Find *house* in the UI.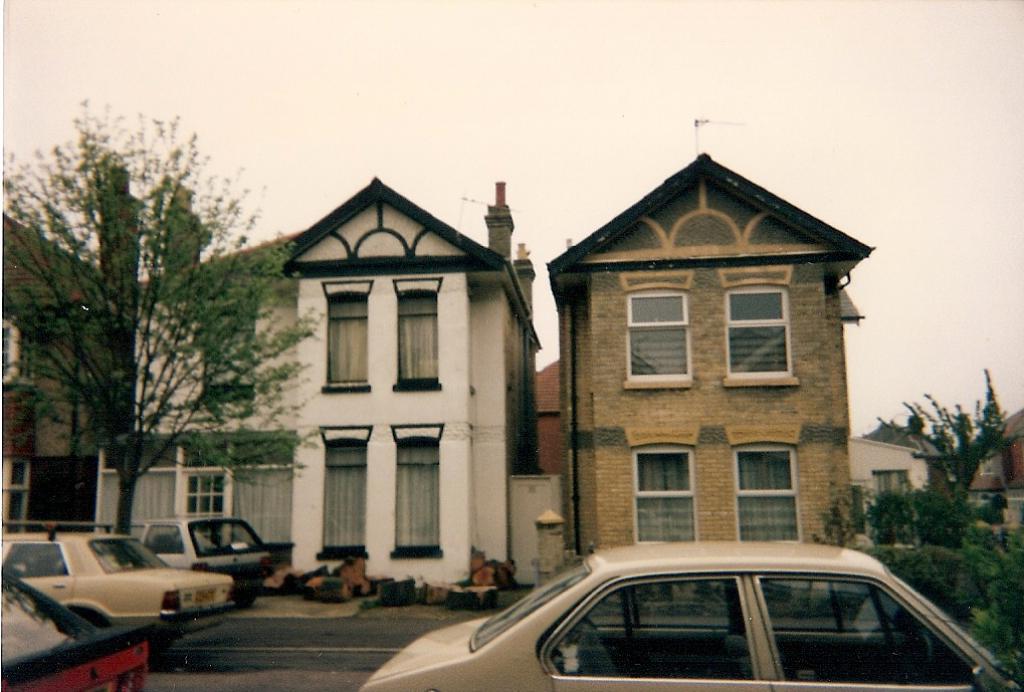
UI element at 855/415/956/519.
